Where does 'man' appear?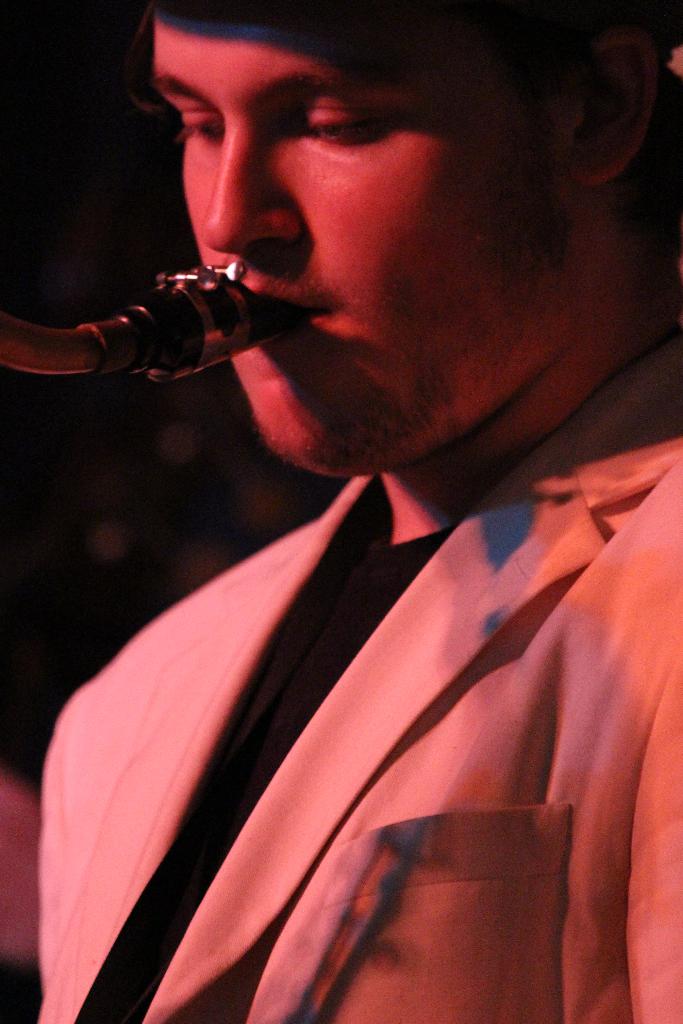
Appears at pyautogui.locateOnScreen(37, 0, 682, 833).
